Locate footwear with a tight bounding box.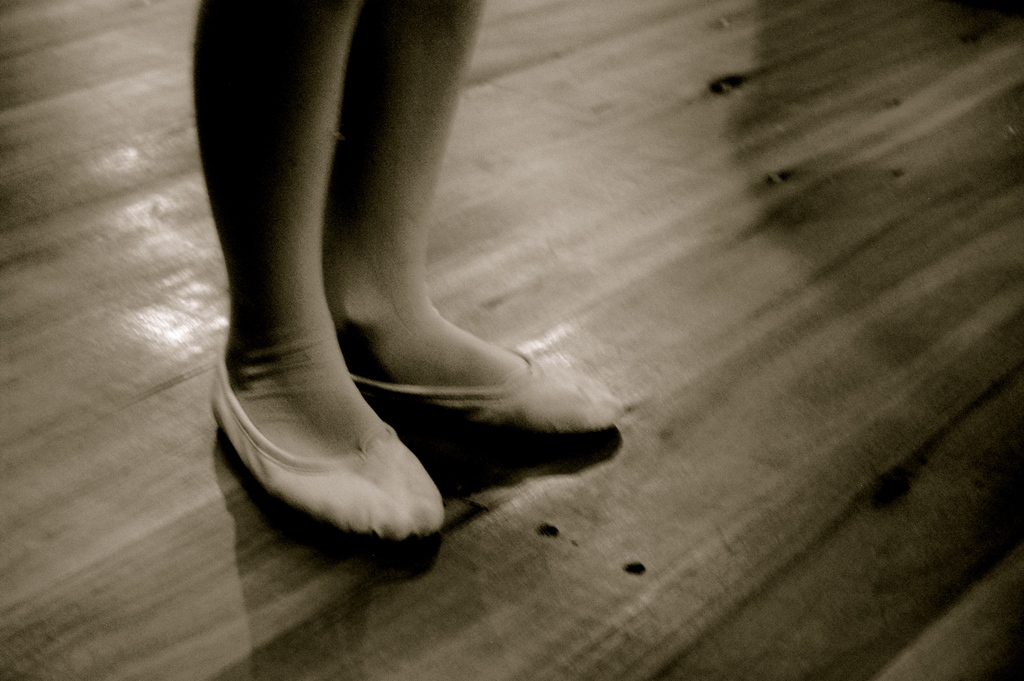
pyautogui.locateOnScreen(362, 292, 627, 446).
